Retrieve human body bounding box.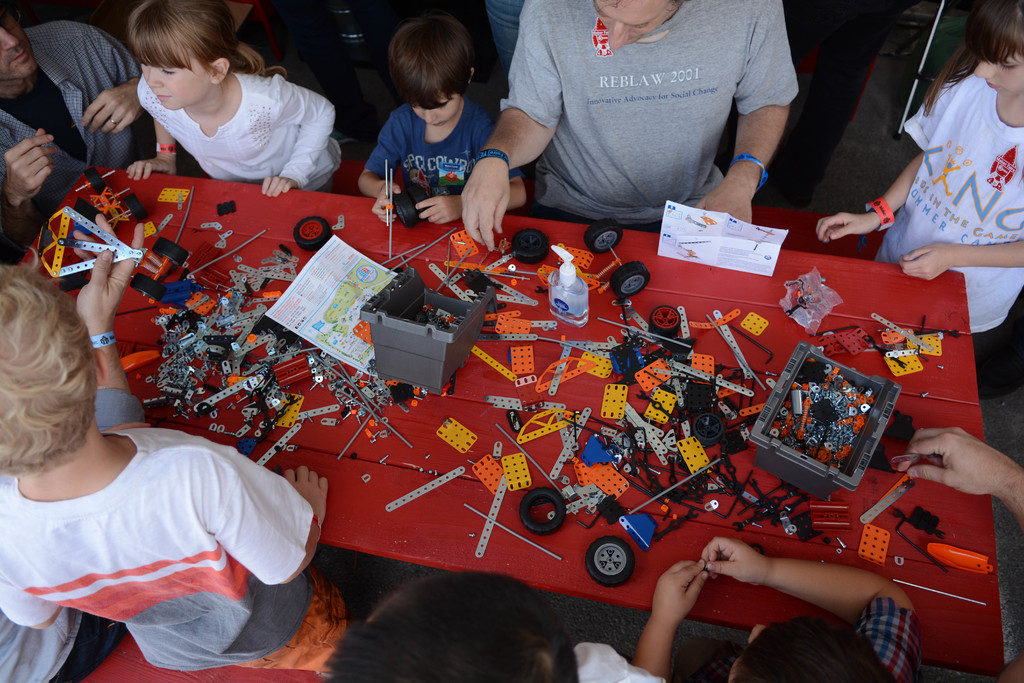
Bounding box: 459,0,808,261.
